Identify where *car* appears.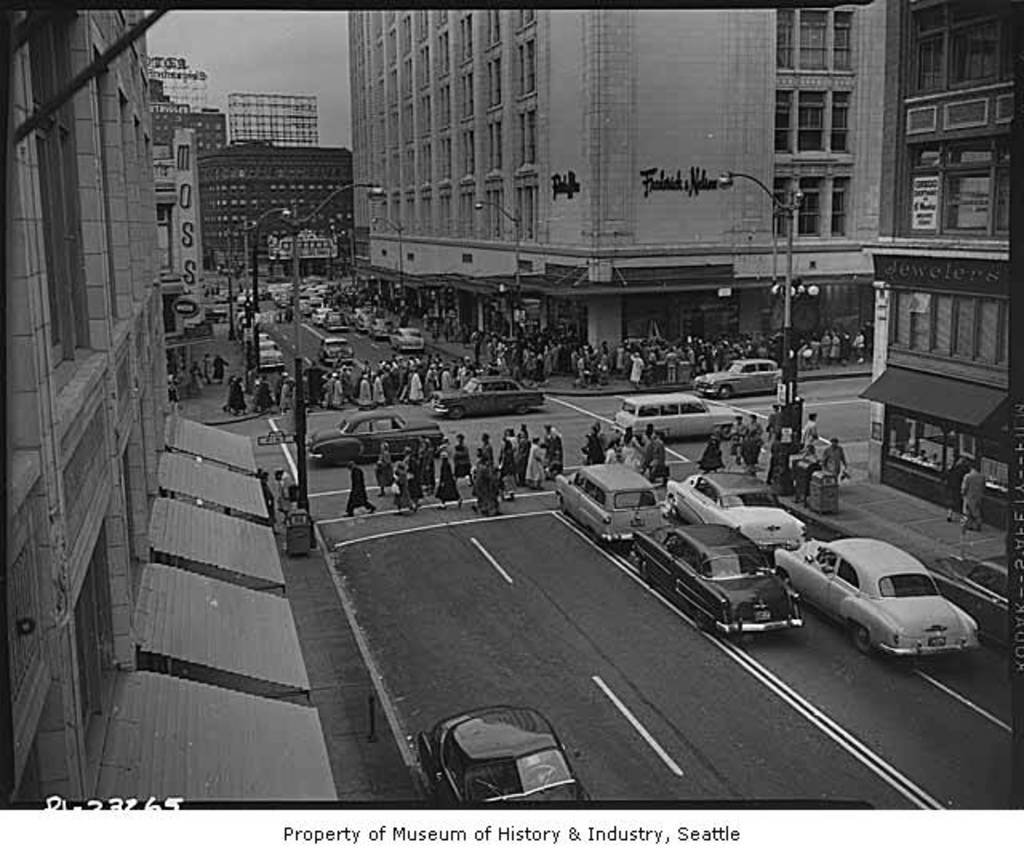
Appears at 555, 463, 664, 546.
